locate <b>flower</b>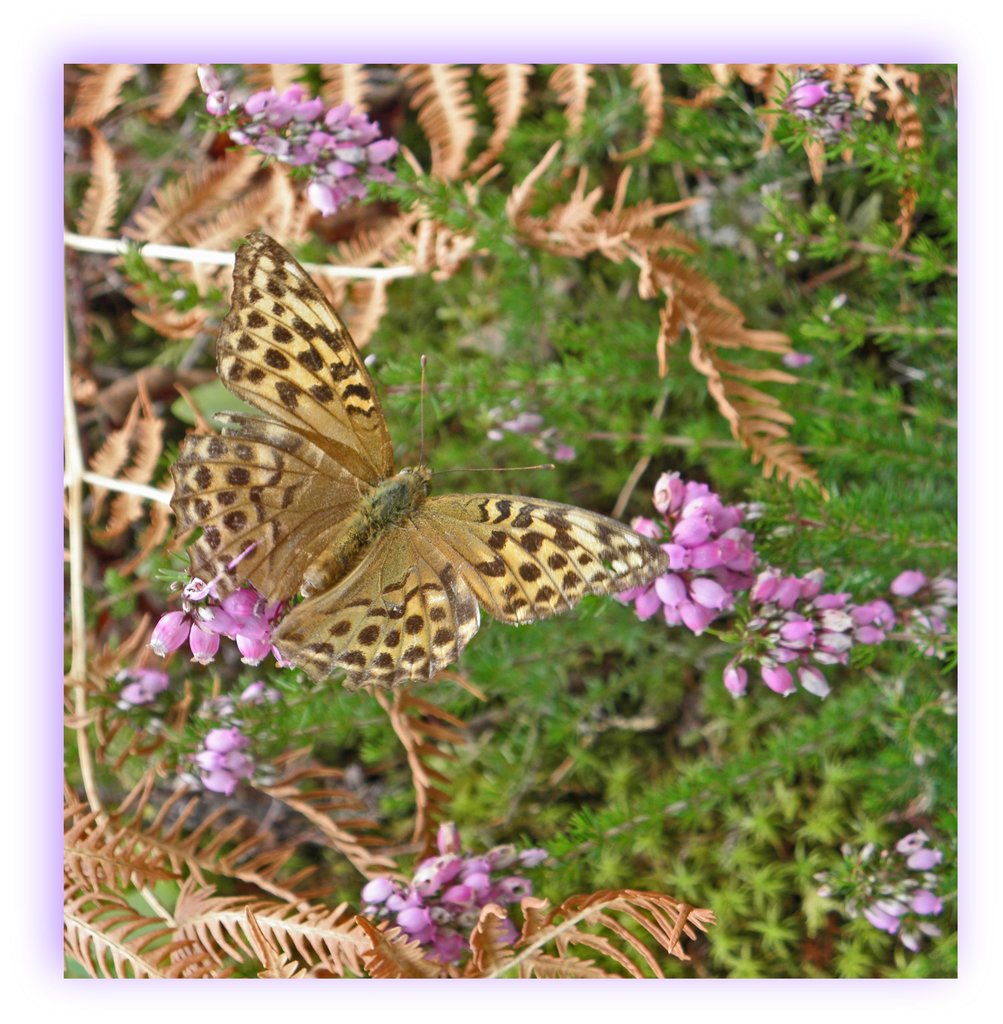
787/74/834/106
